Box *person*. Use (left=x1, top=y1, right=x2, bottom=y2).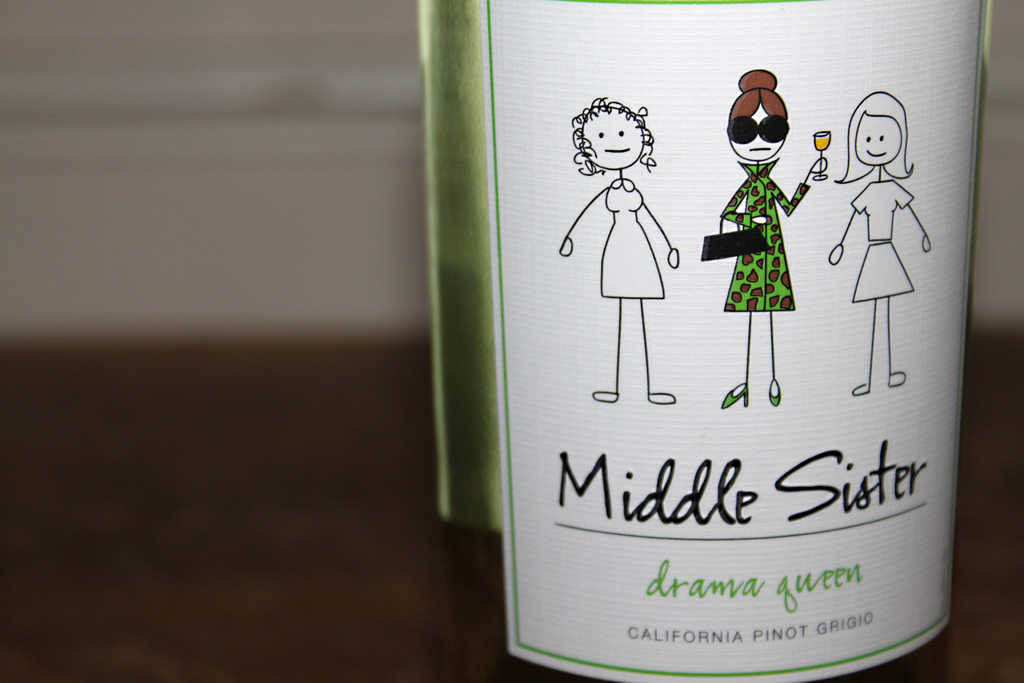
(left=716, top=65, right=830, bottom=409).
